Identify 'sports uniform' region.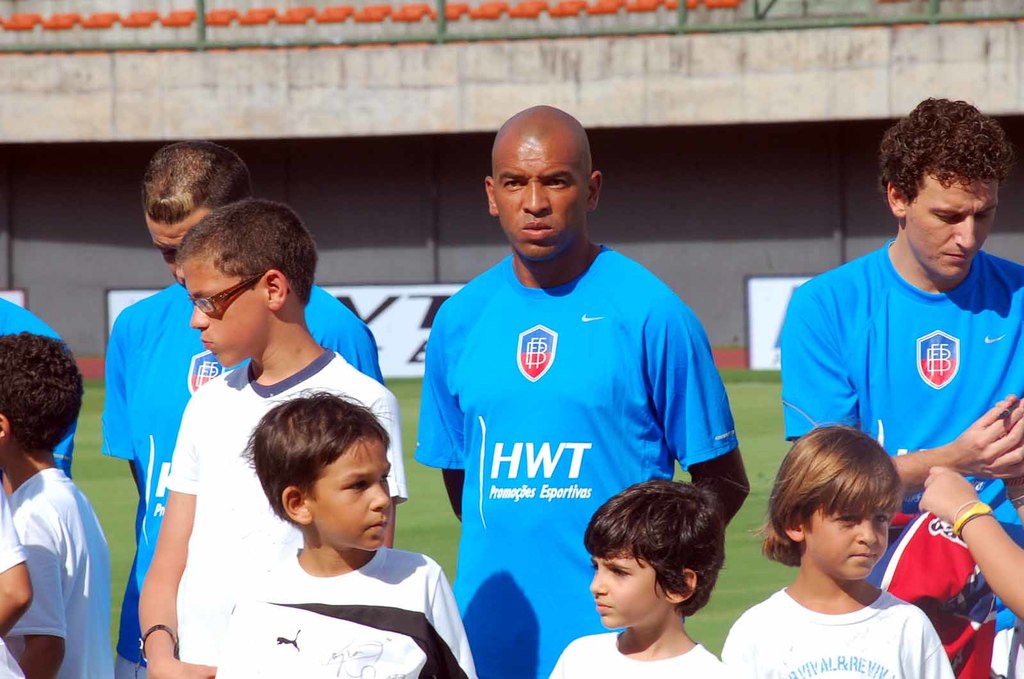
Region: l=414, t=138, r=760, b=653.
